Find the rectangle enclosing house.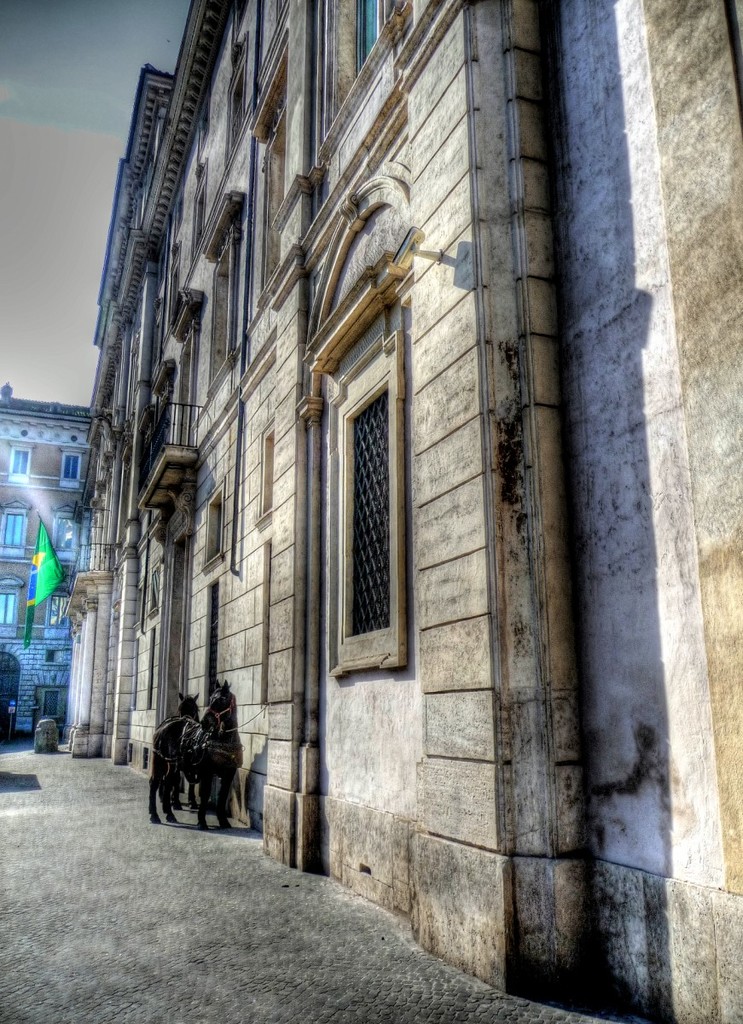
0/387/96/753.
